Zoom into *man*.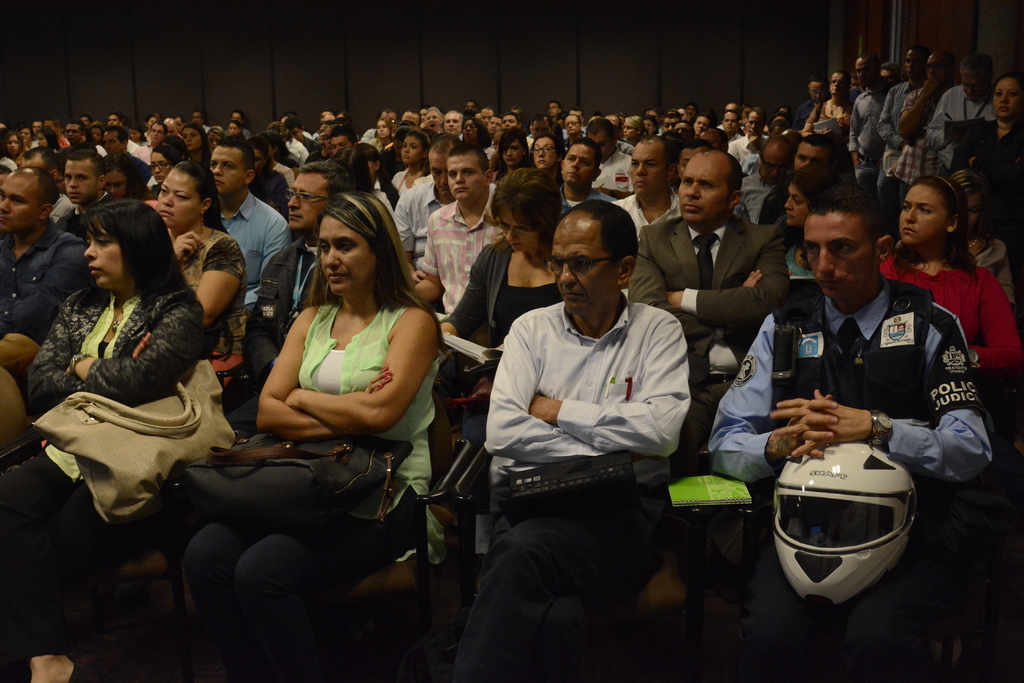
Zoom target: box=[302, 121, 346, 167].
